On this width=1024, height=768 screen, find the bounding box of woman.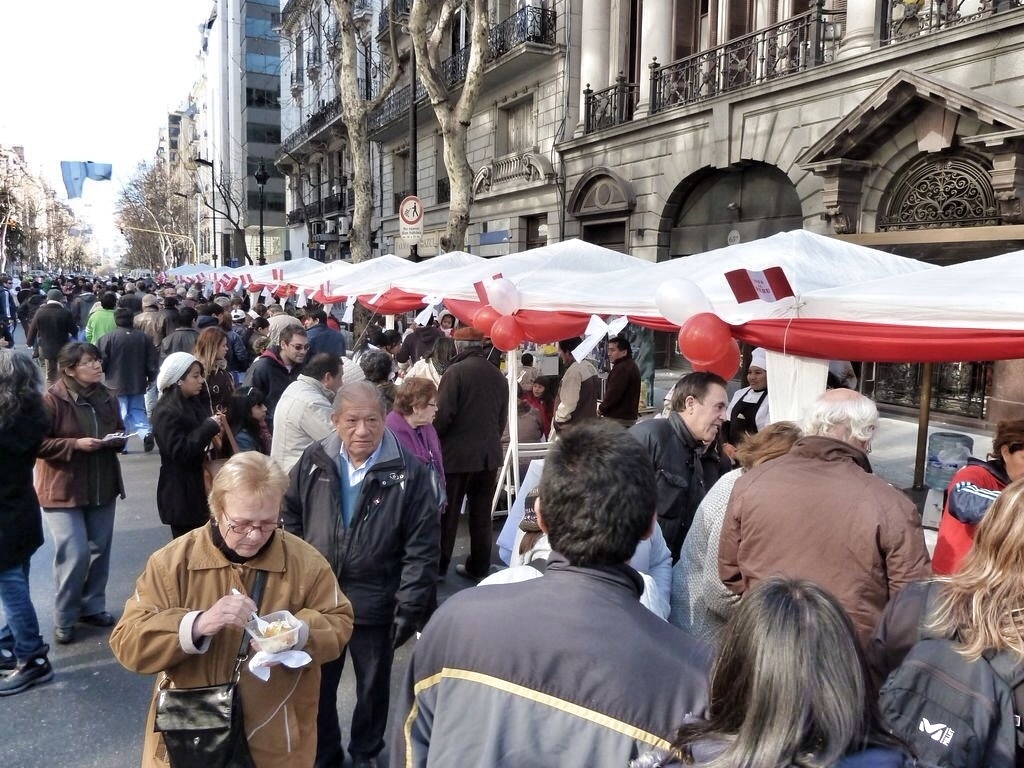
Bounding box: <box>387,374,443,471</box>.
